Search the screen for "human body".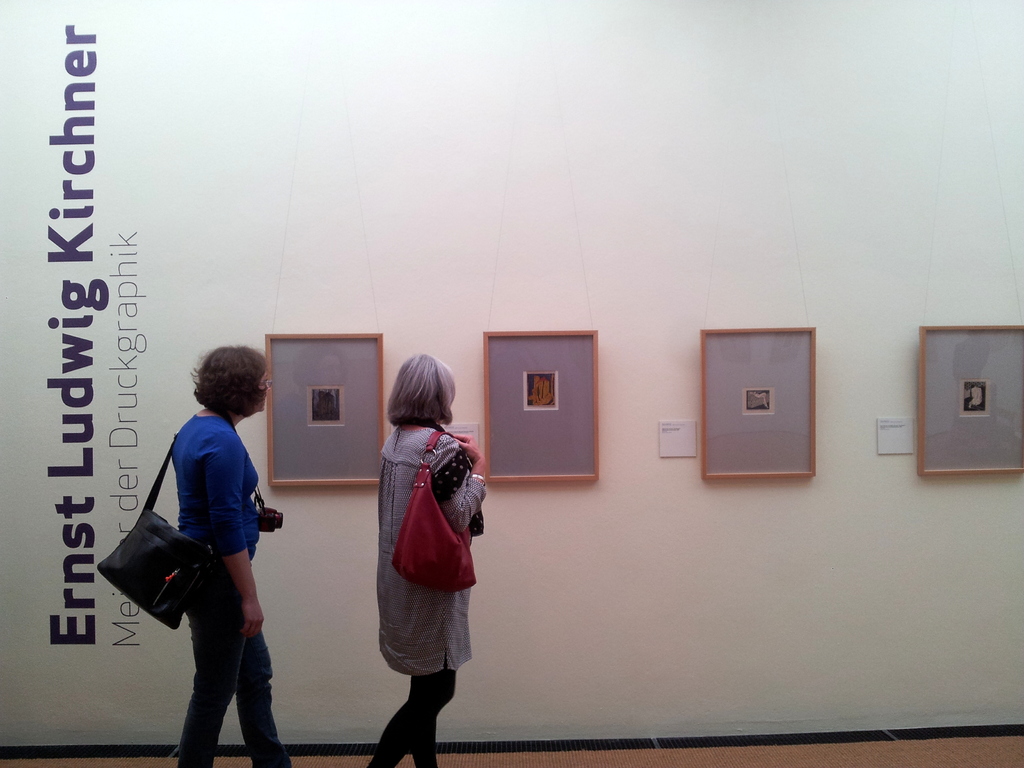
Found at [x1=363, y1=351, x2=480, y2=757].
